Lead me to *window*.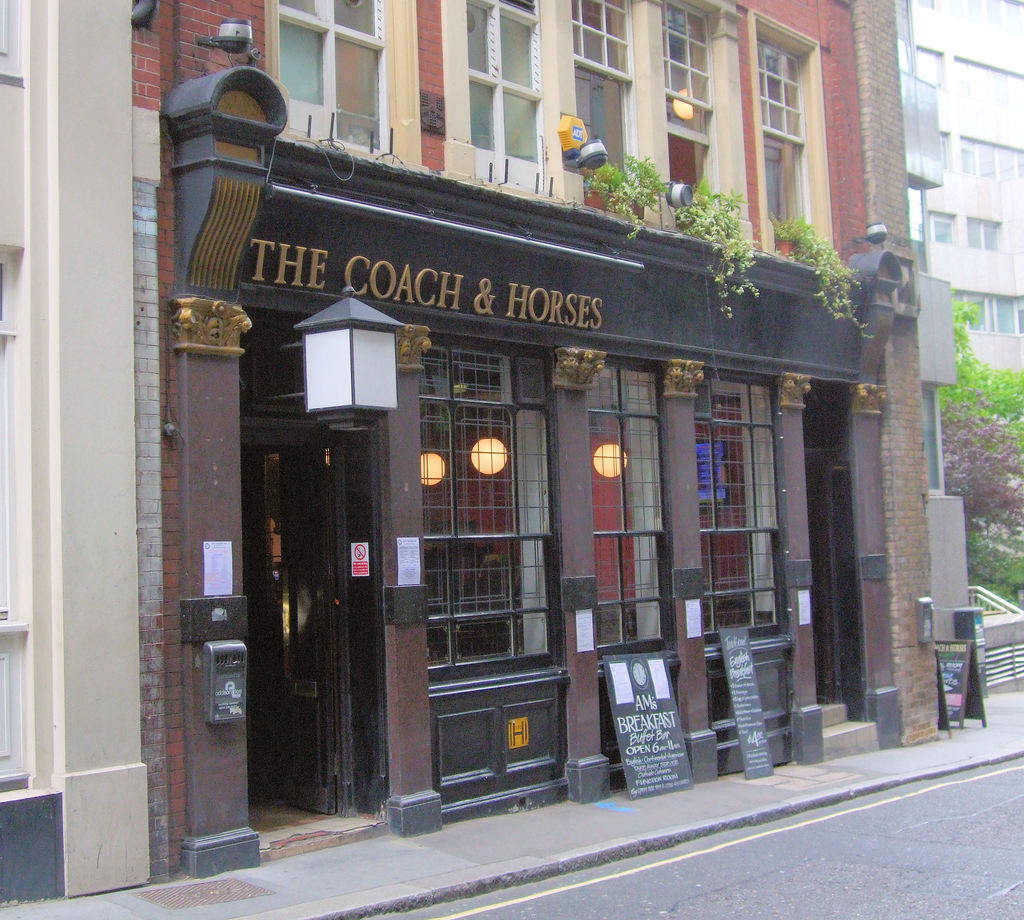
Lead to x1=596 y1=362 x2=676 y2=645.
